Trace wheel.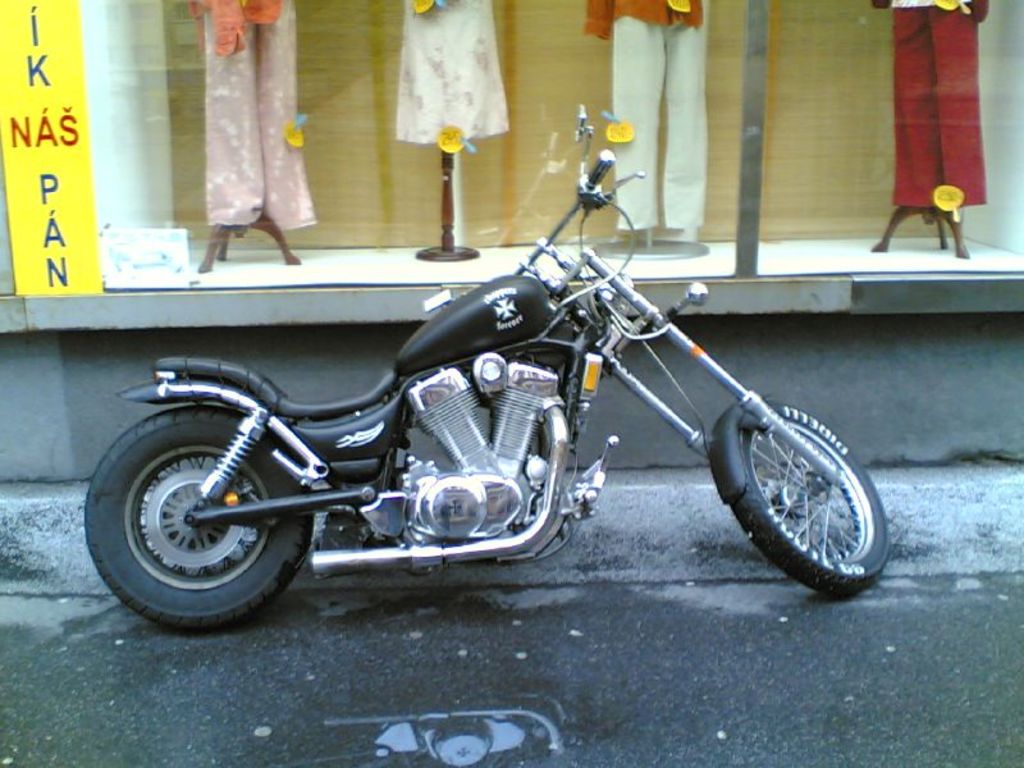
Traced to <bbox>721, 388, 890, 586</bbox>.
